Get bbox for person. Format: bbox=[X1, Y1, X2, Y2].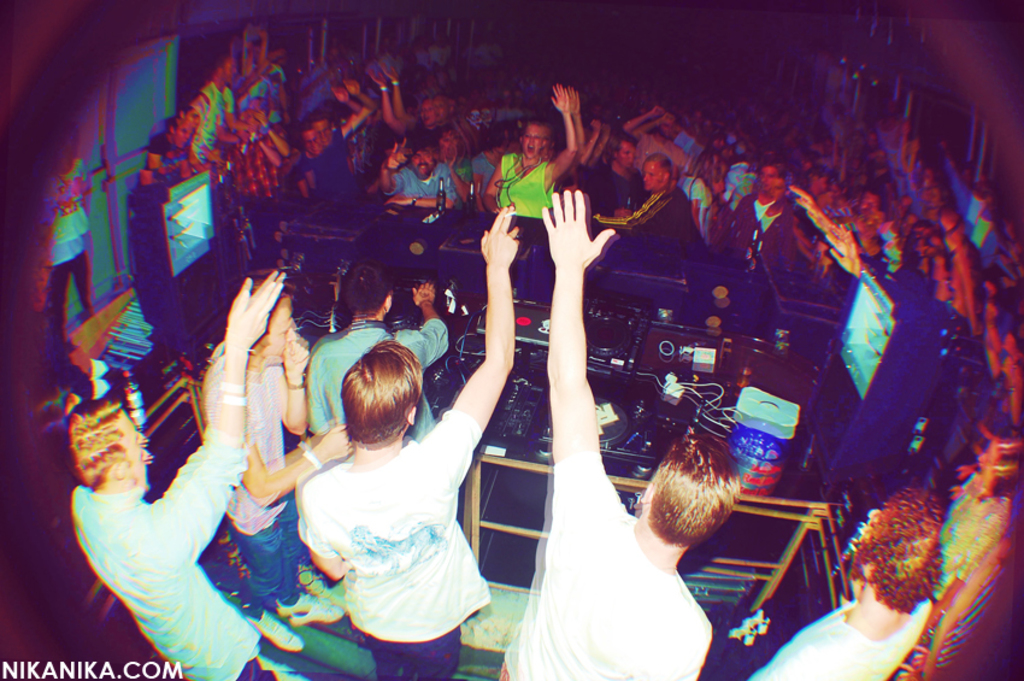
bbox=[298, 206, 519, 680].
